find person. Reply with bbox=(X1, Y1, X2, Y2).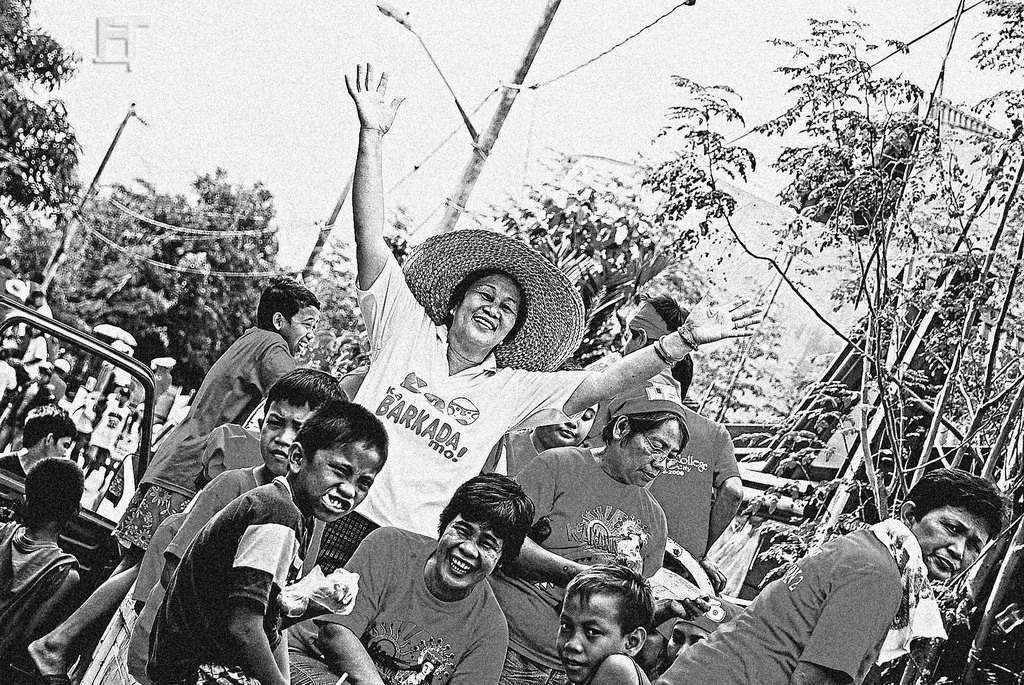
bbox=(659, 471, 1002, 684).
